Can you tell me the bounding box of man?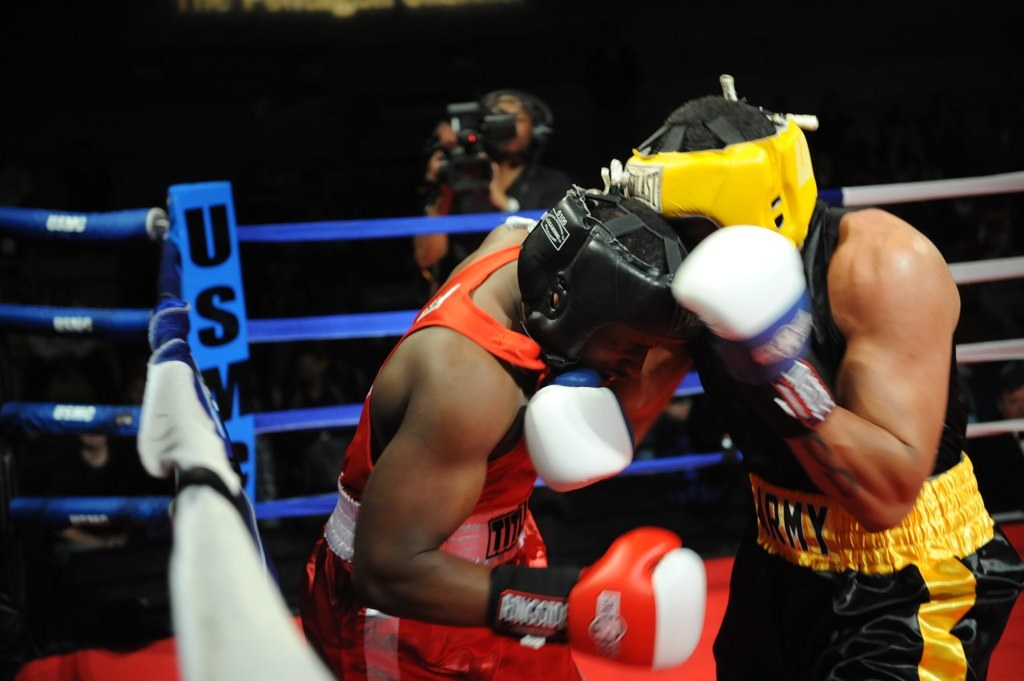
(311,174,709,680).
